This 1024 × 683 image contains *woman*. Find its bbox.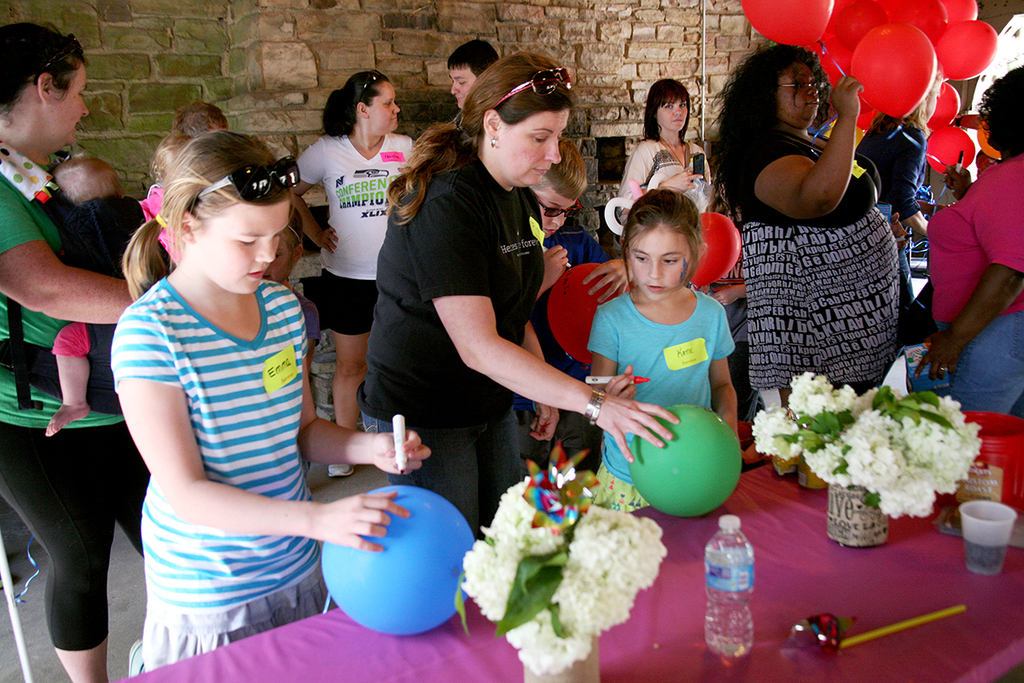
911 60 1023 416.
